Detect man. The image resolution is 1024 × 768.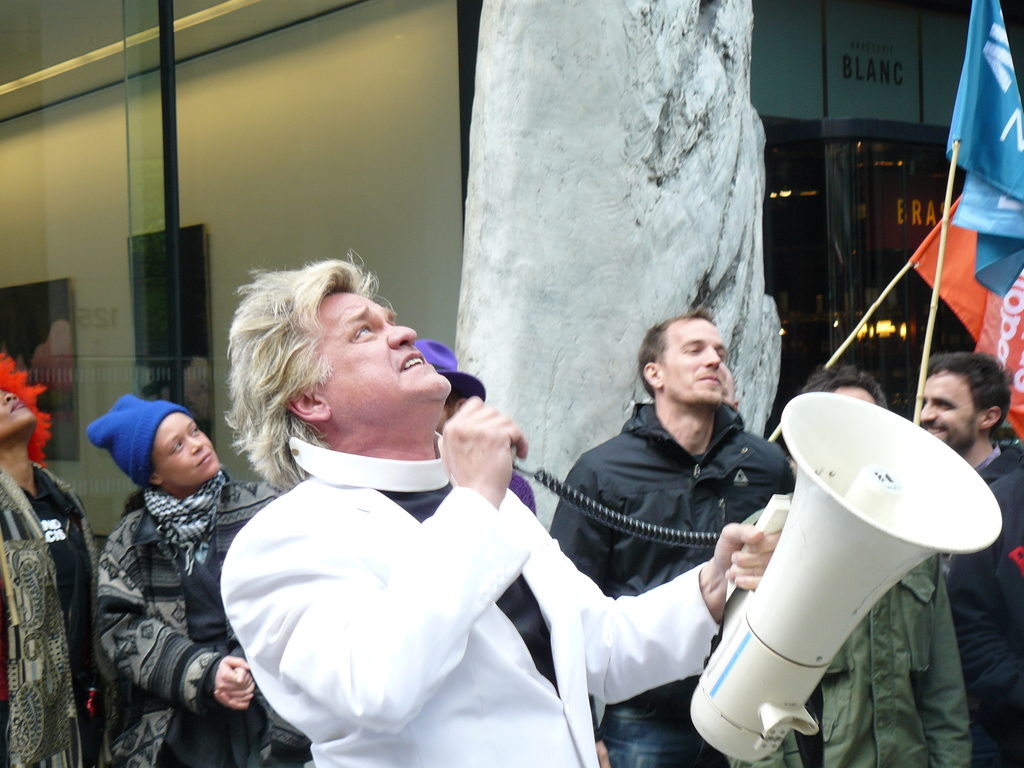
[left=541, top=307, right=806, bottom=767].
